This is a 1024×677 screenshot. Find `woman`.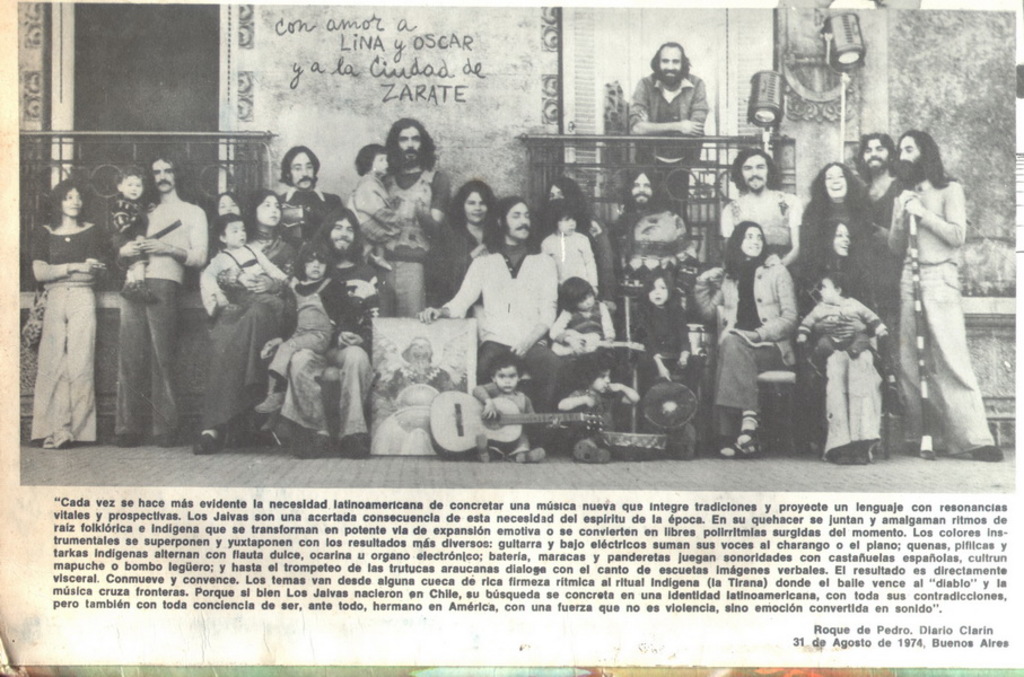
Bounding box: rect(788, 157, 894, 317).
